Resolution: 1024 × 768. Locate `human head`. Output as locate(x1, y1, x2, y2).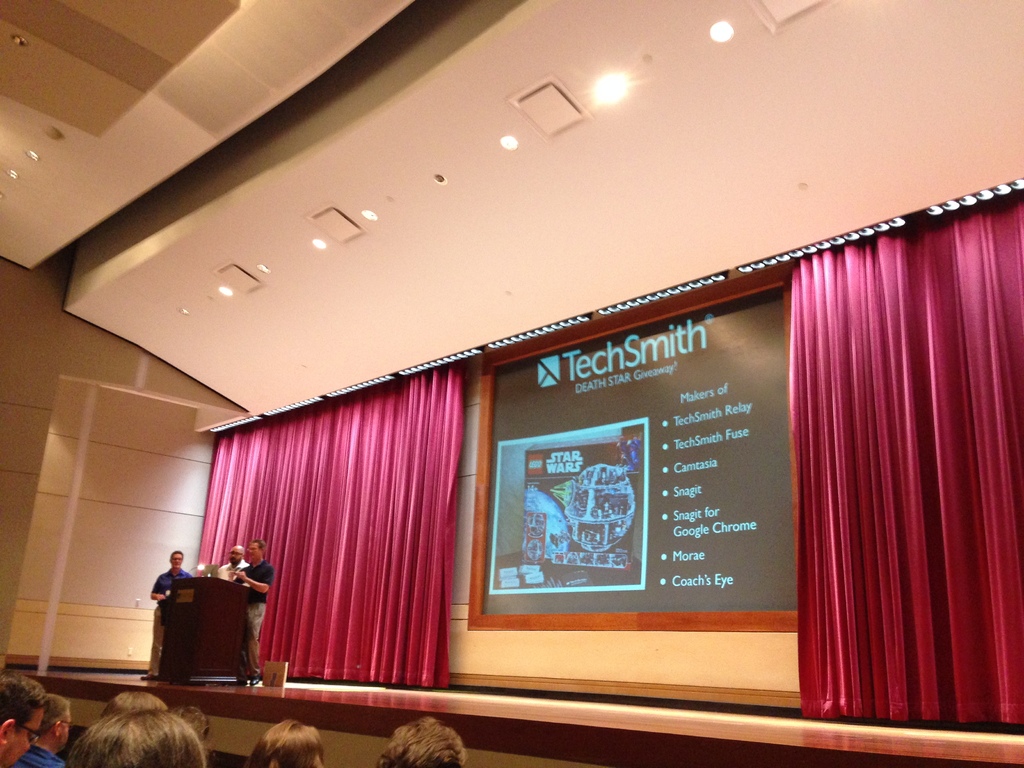
locate(170, 550, 184, 570).
